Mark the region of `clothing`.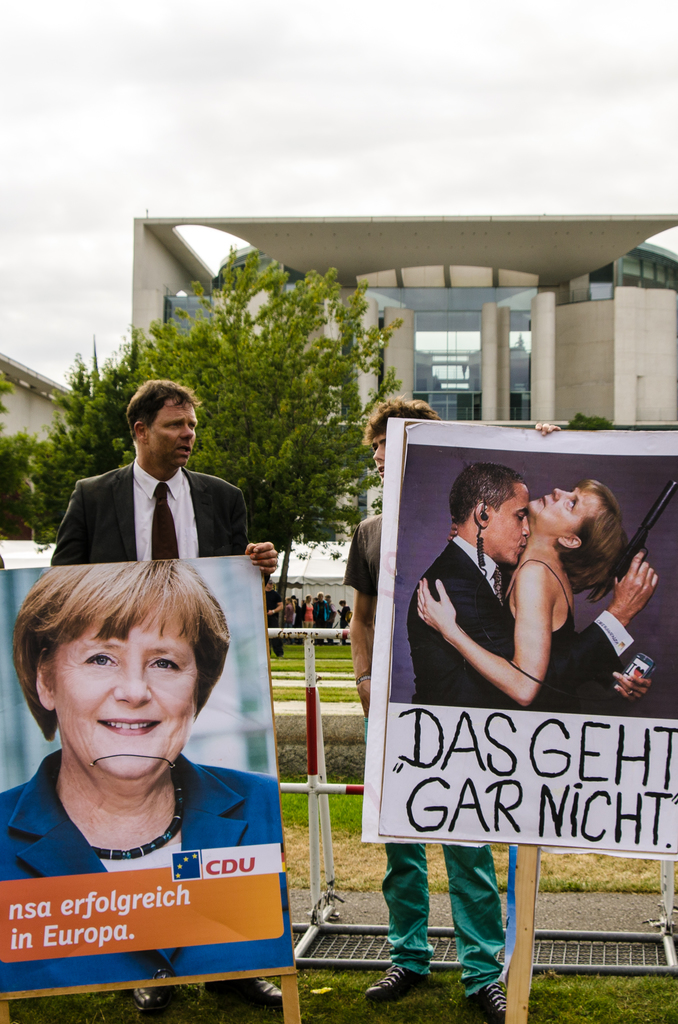
Region: (left=286, top=599, right=350, bottom=646).
